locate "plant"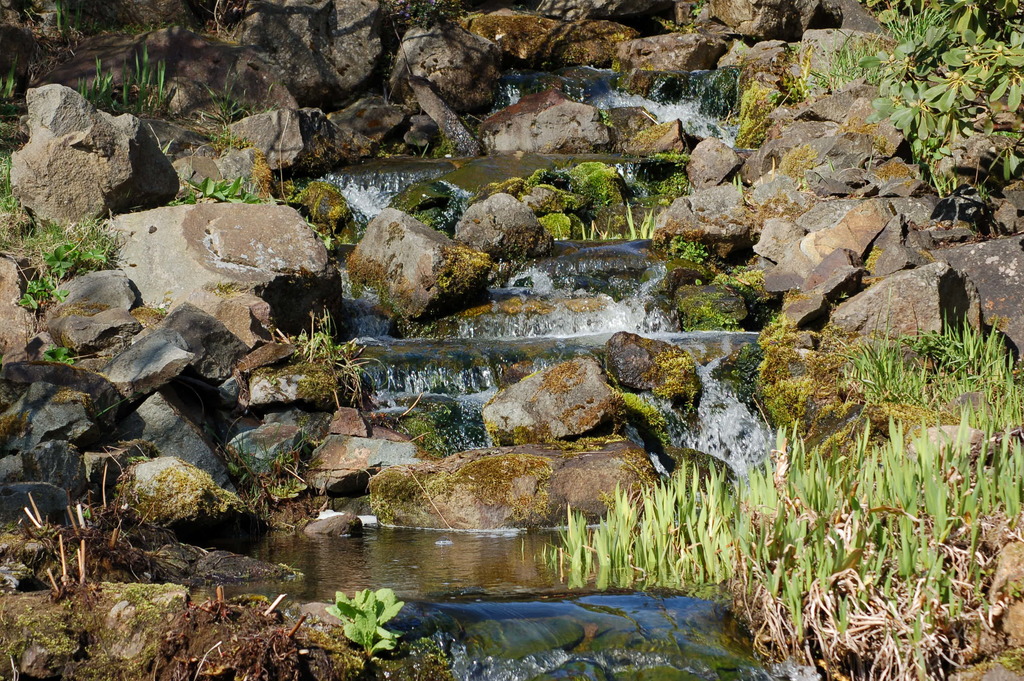
bbox=(15, 221, 120, 313)
